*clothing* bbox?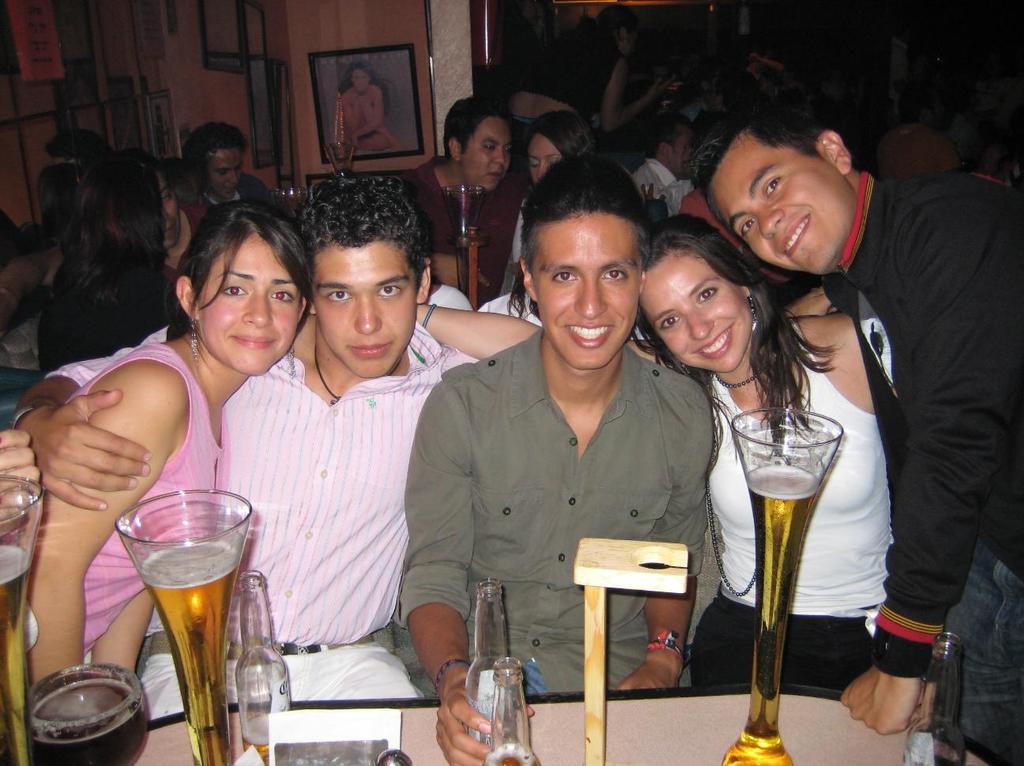
(9, 325, 258, 685)
